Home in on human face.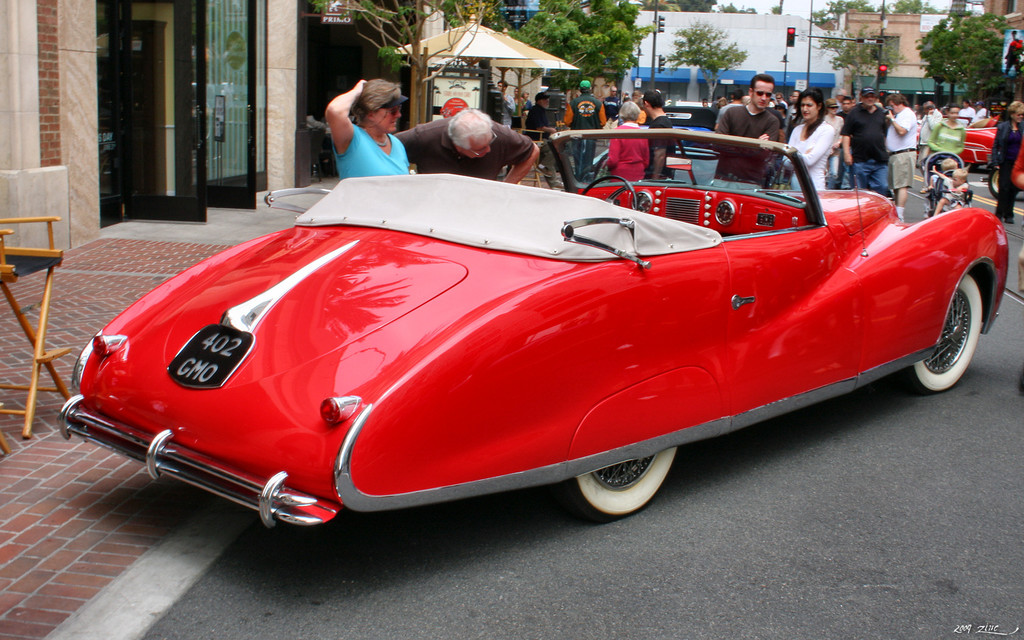
Homed in at <box>961,99,969,109</box>.
